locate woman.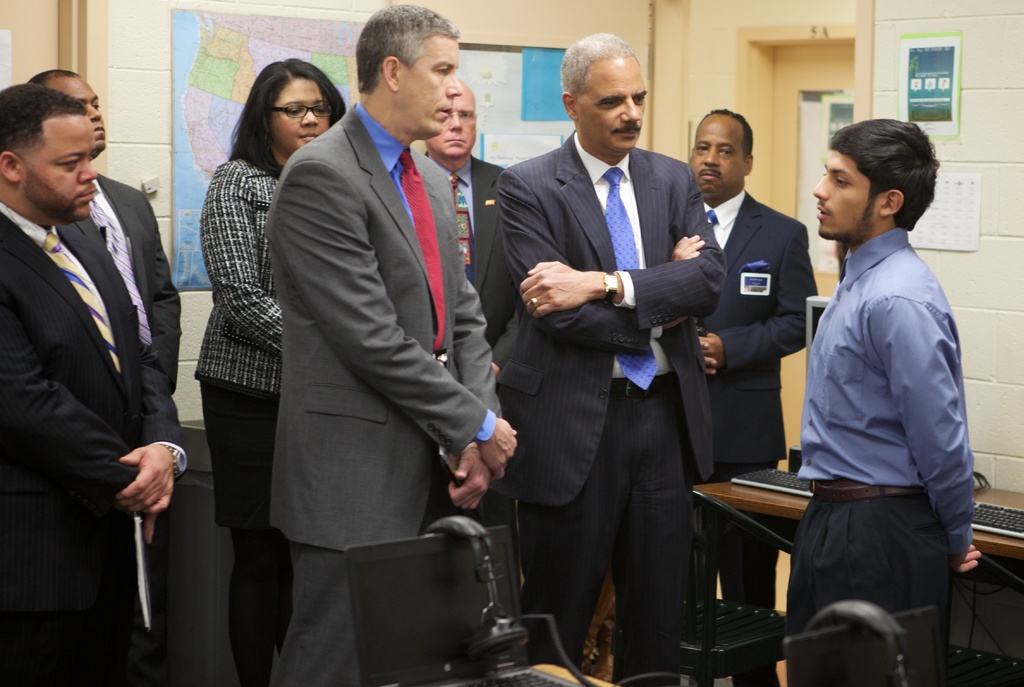
Bounding box: select_region(169, 46, 314, 665).
